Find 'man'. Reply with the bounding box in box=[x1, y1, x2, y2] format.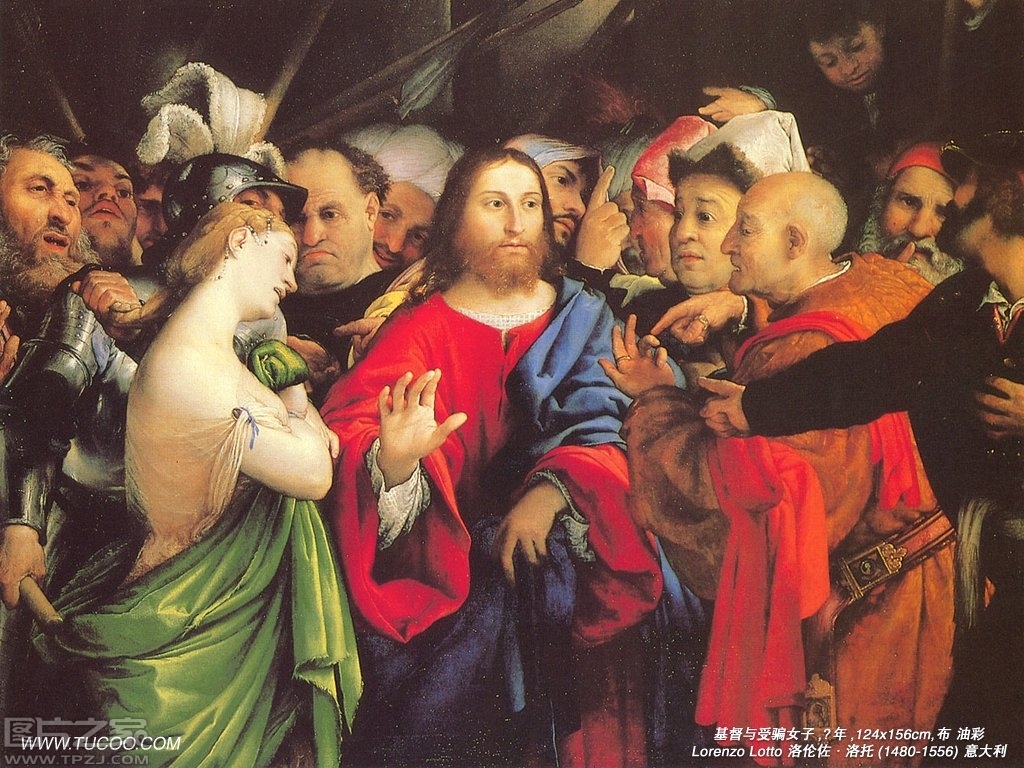
box=[629, 120, 711, 338].
